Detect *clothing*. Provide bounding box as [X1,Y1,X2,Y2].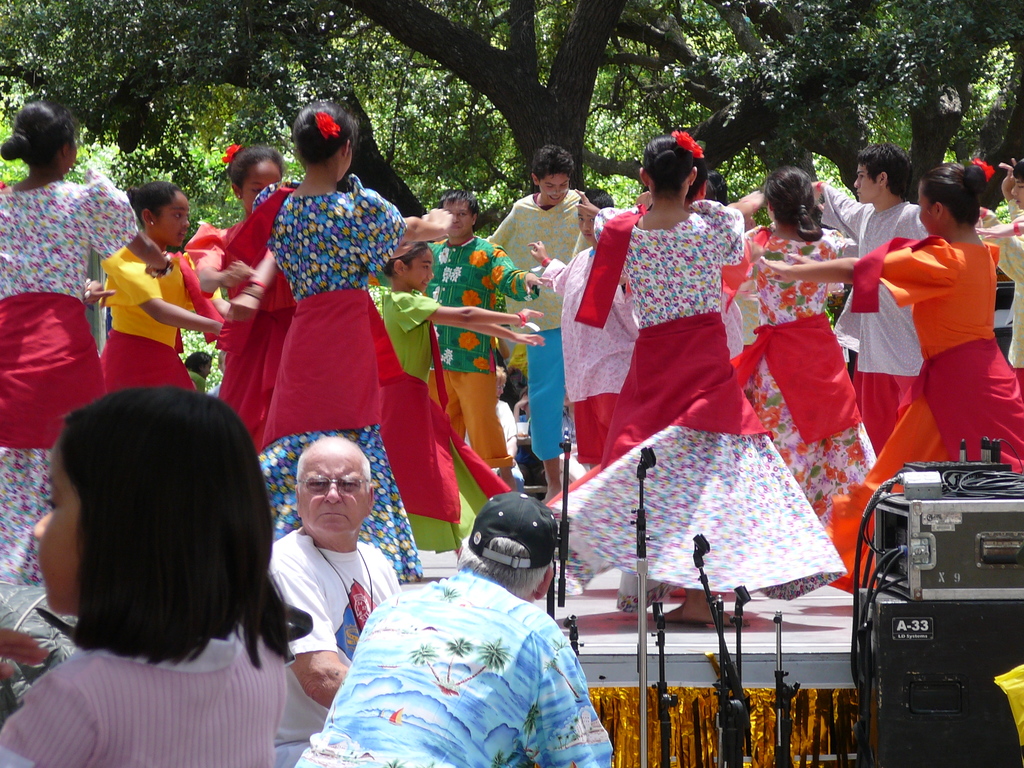
[0,637,286,767].
